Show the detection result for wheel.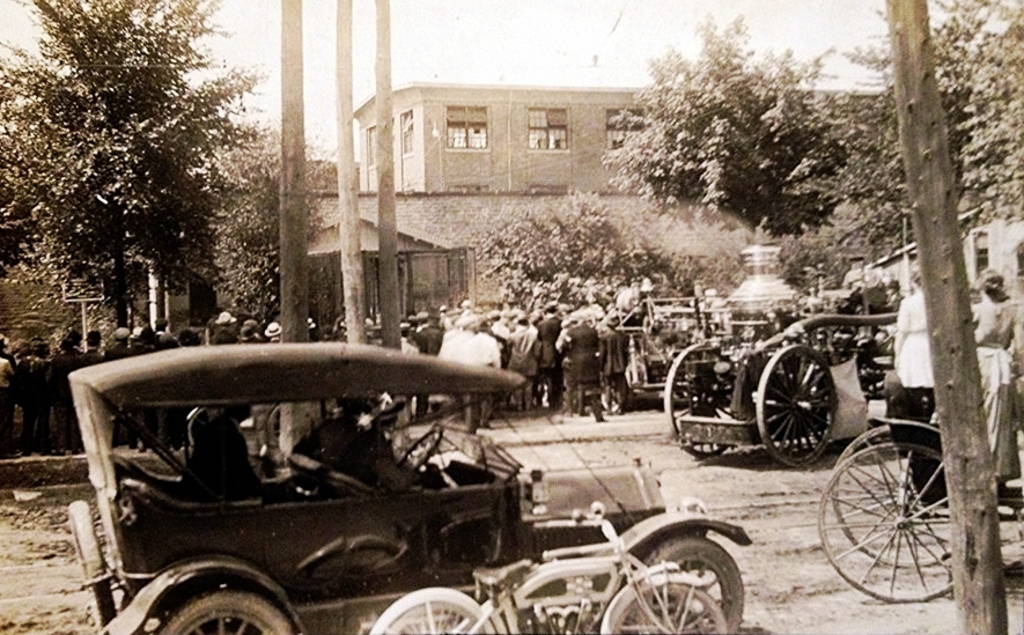
bbox=[71, 500, 117, 628].
